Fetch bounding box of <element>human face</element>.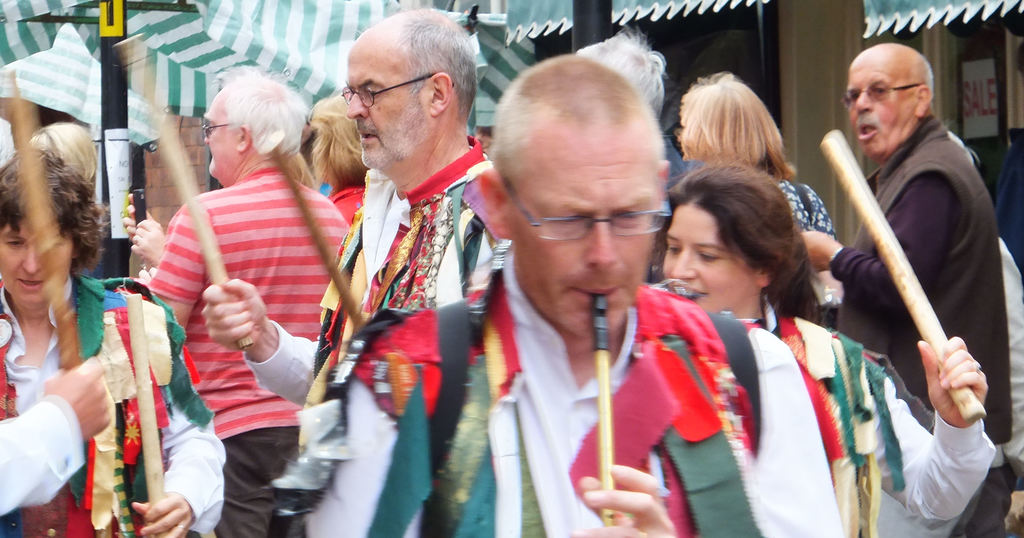
Bbox: 841 64 920 158.
